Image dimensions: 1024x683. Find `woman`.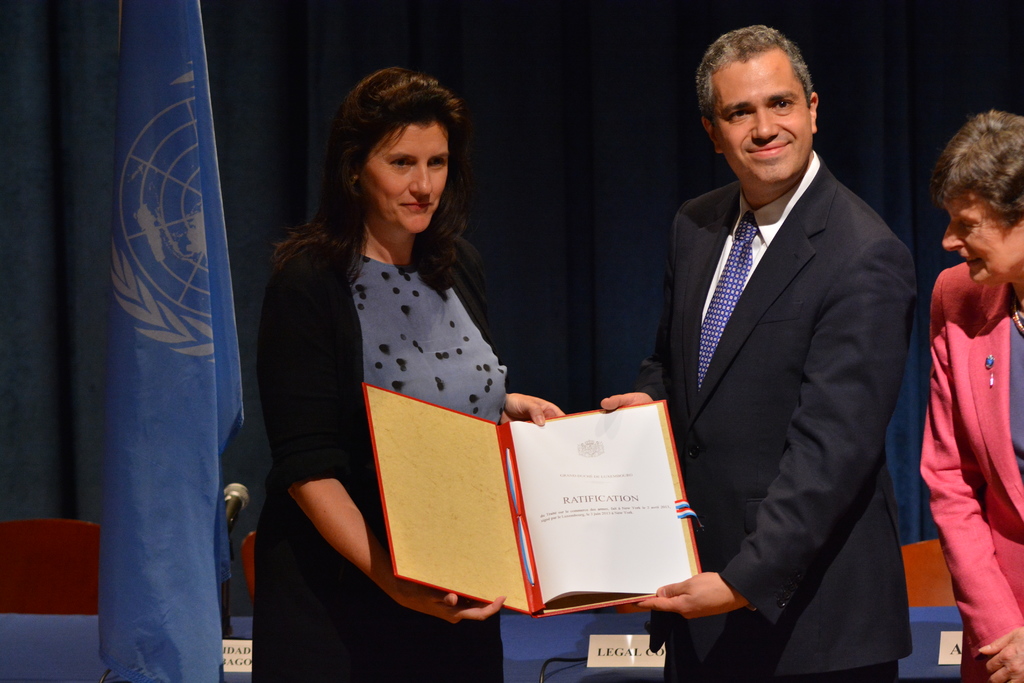
x1=259, y1=71, x2=568, y2=679.
